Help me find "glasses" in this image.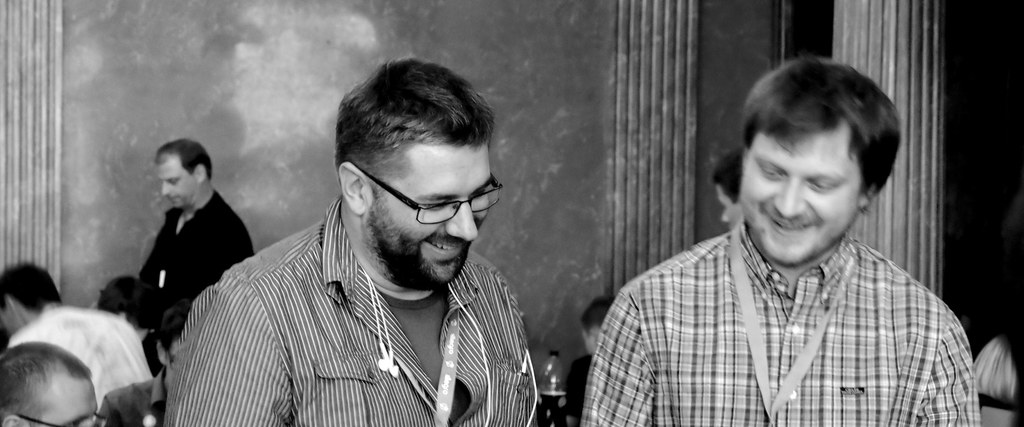
Found it: bbox=(332, 174, 515, 234).
